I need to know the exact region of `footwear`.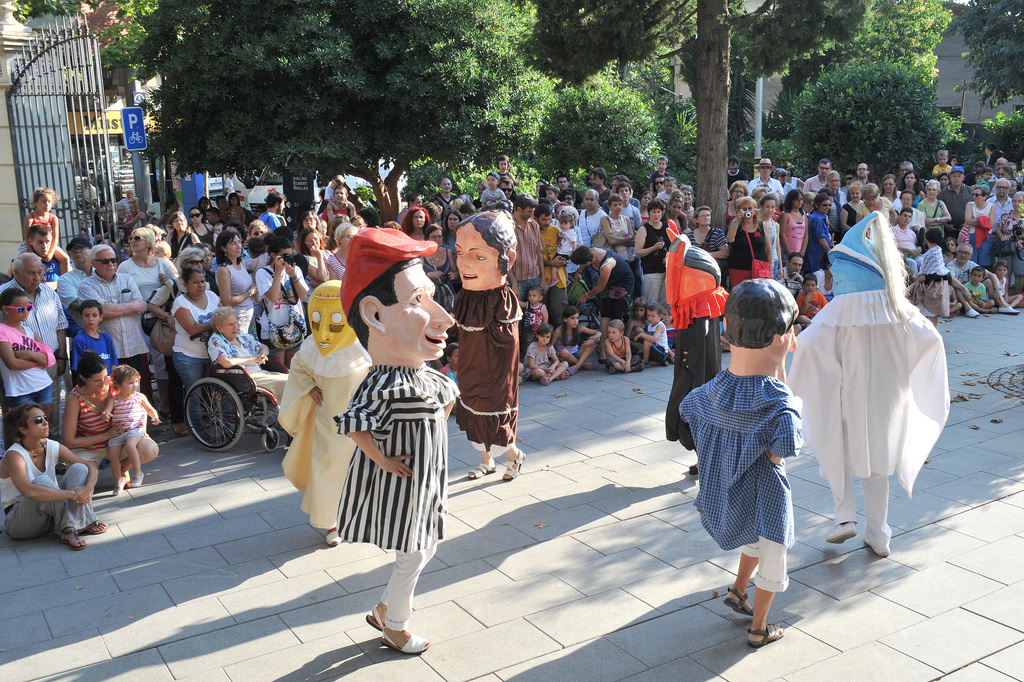
Region: pyautogui.locateOnScreen(557, 369, 570, 383).
